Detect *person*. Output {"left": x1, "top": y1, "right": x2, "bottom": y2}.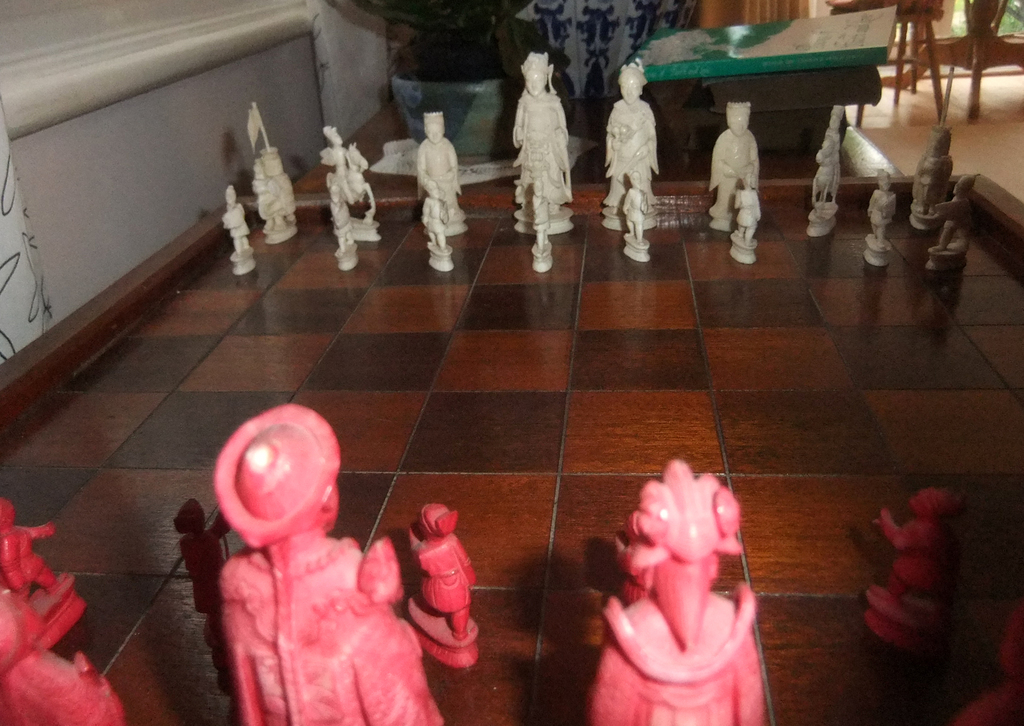
{"left": 406, "top": 498, "right": 481, "bottom": 669}.
